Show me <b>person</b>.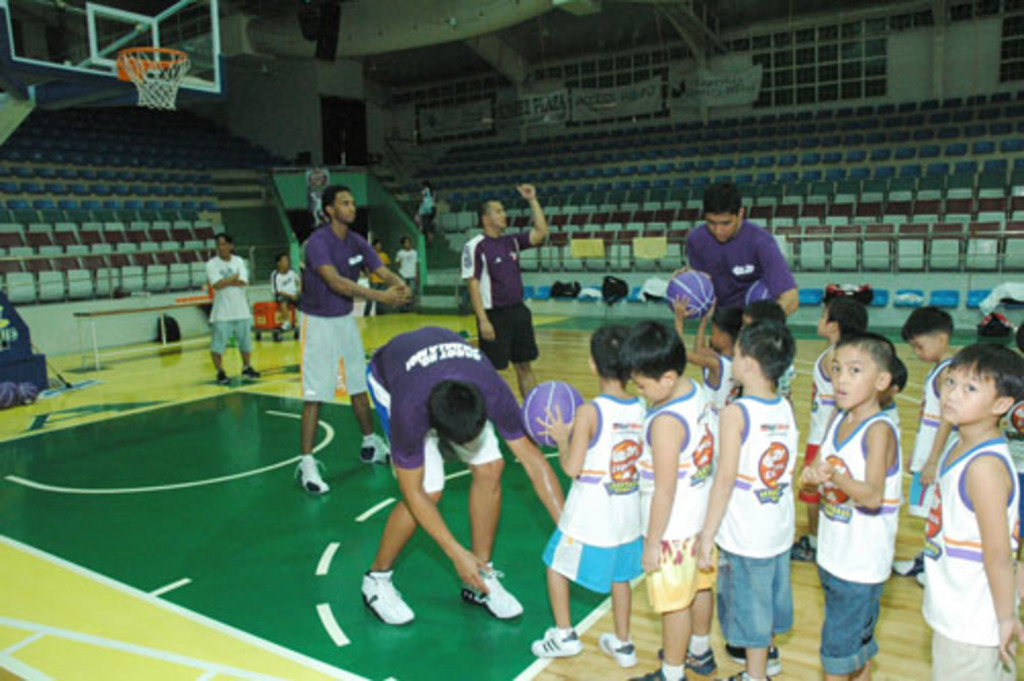
<b>person</b> is here: pyautogui.locateOnScreen(613, 321, 722, 679).
